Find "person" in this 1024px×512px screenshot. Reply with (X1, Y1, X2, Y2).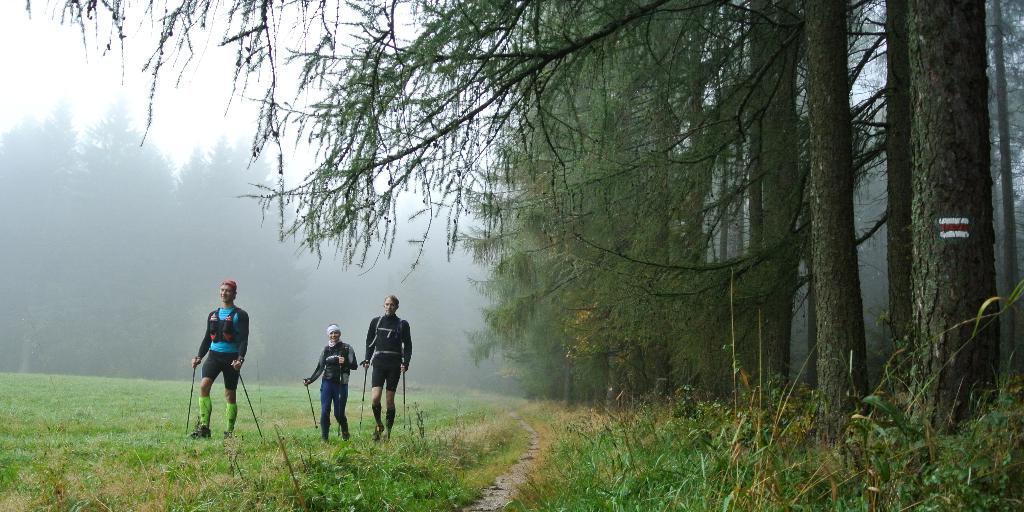
(295, 327, 350, 445).
